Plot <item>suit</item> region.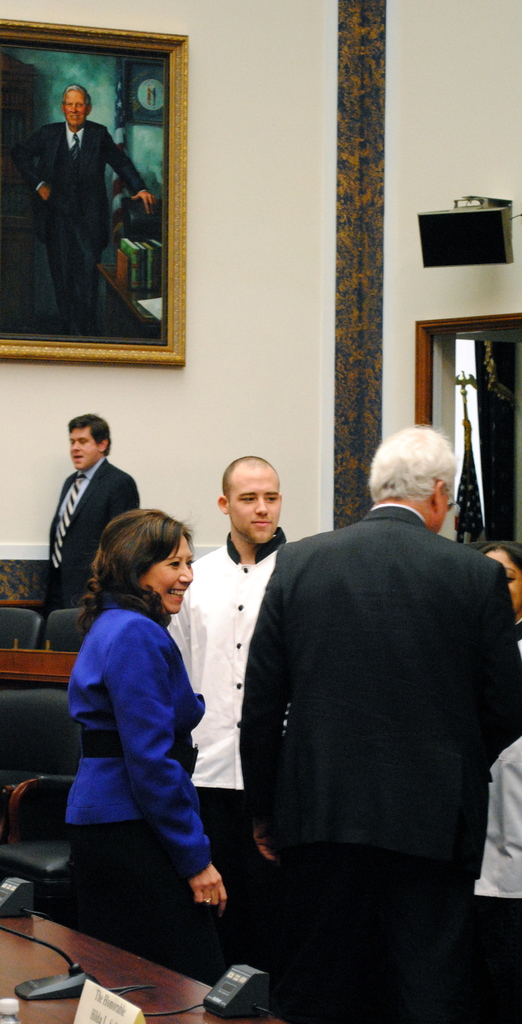
Plotted at pyautogui.locateOnScreen(186, 423, 495, 988).
